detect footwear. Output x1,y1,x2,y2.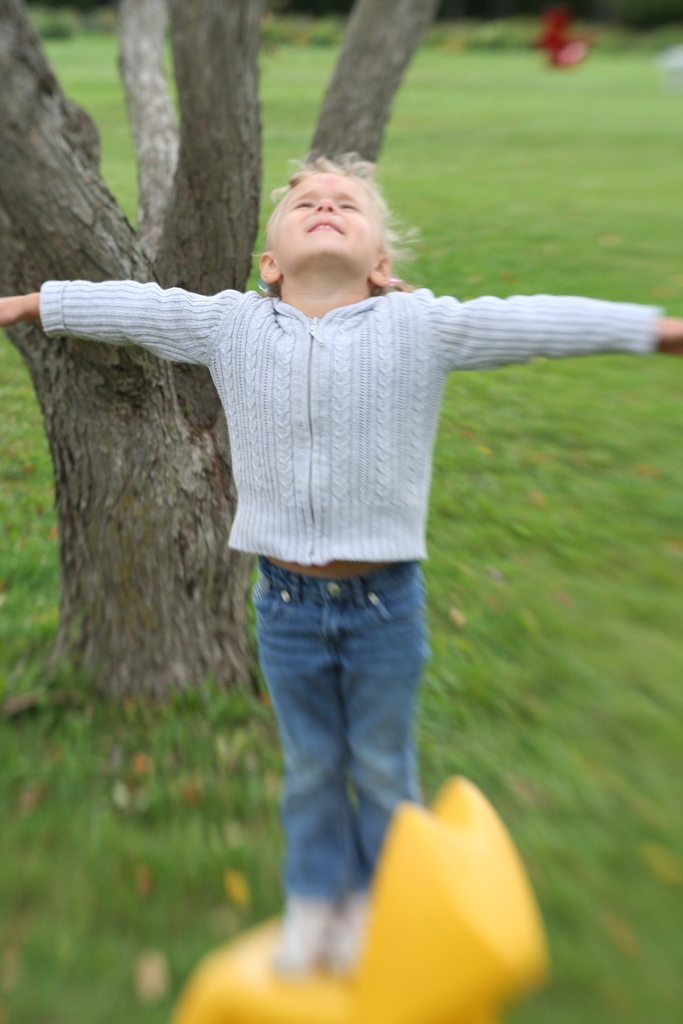
258,888,338,975.
